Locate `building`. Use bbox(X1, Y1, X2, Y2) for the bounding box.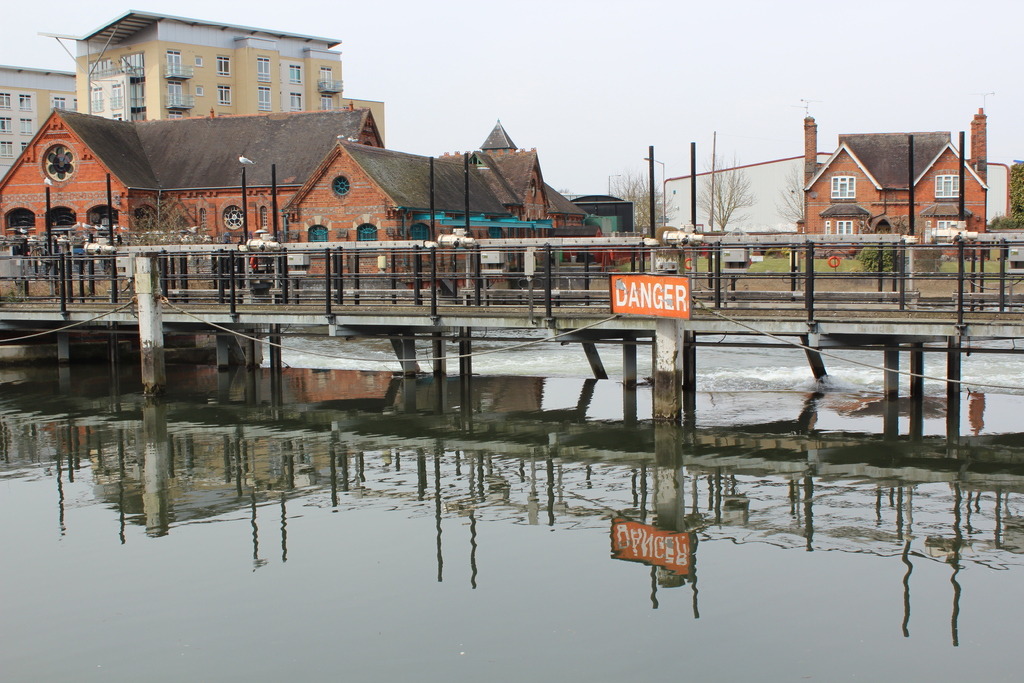
bbox(666, 150, 1011, 254).
